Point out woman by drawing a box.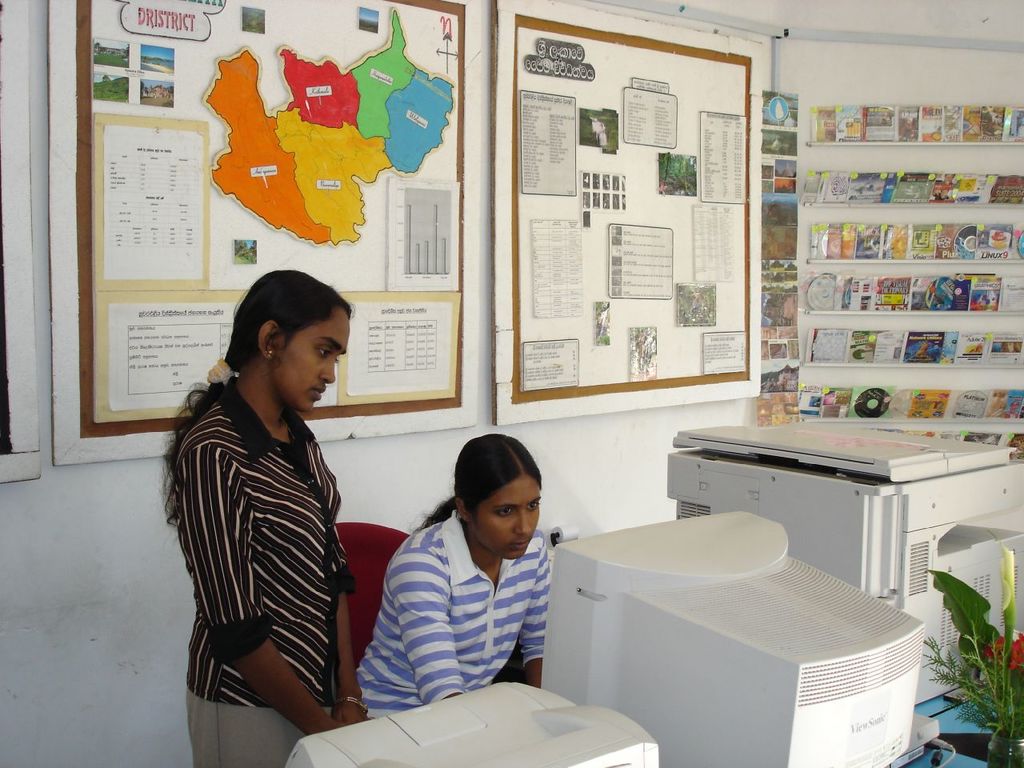
detection(362, 430, 568, 722).
